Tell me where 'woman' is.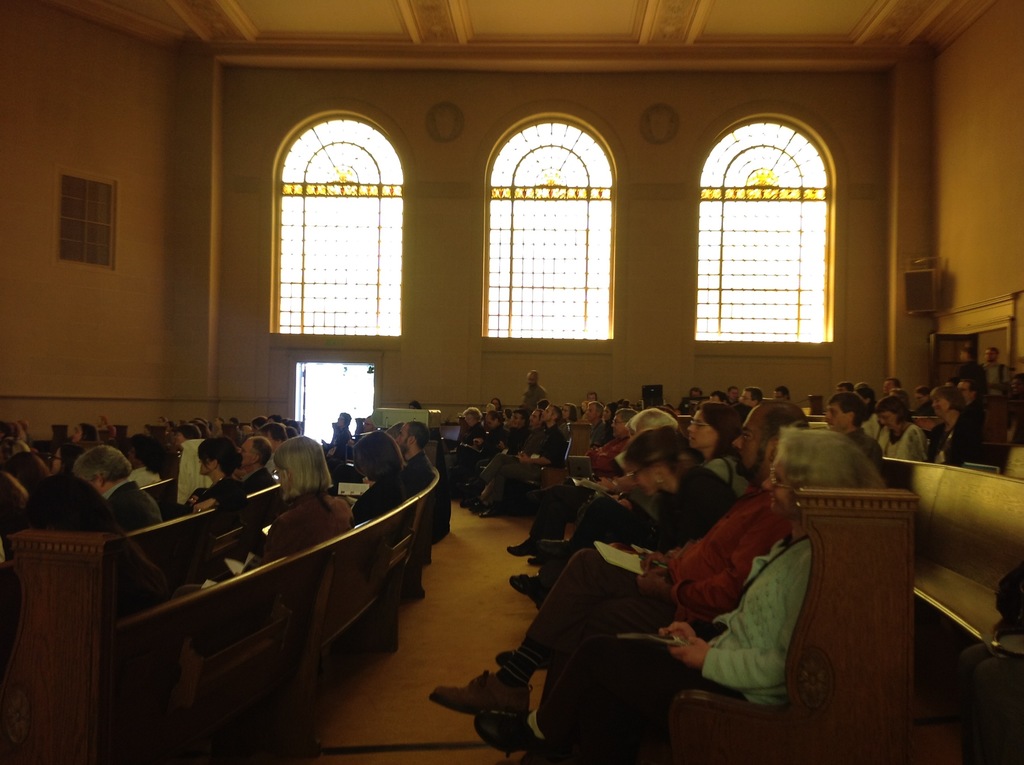
'woman' is at {"x1": 170, "y1": 434, "x2": 355, "y2": 599}.
